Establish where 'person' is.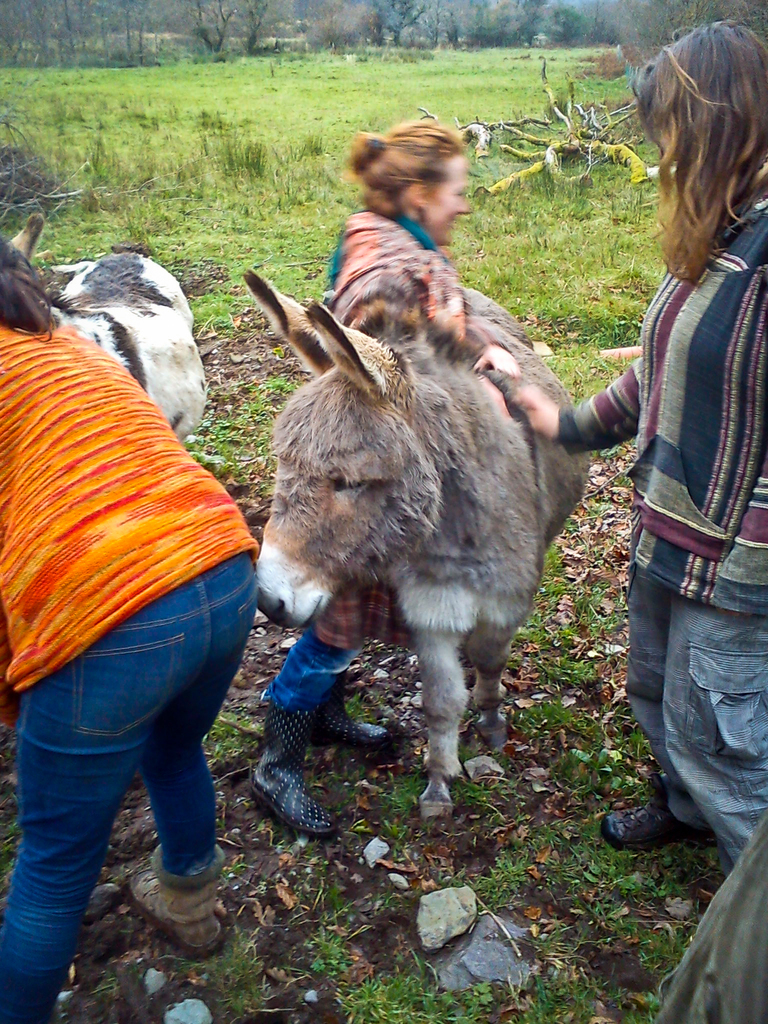
Established at {"x1": 0, "y1": 249, "x2": 262, "y2": 1023}.
